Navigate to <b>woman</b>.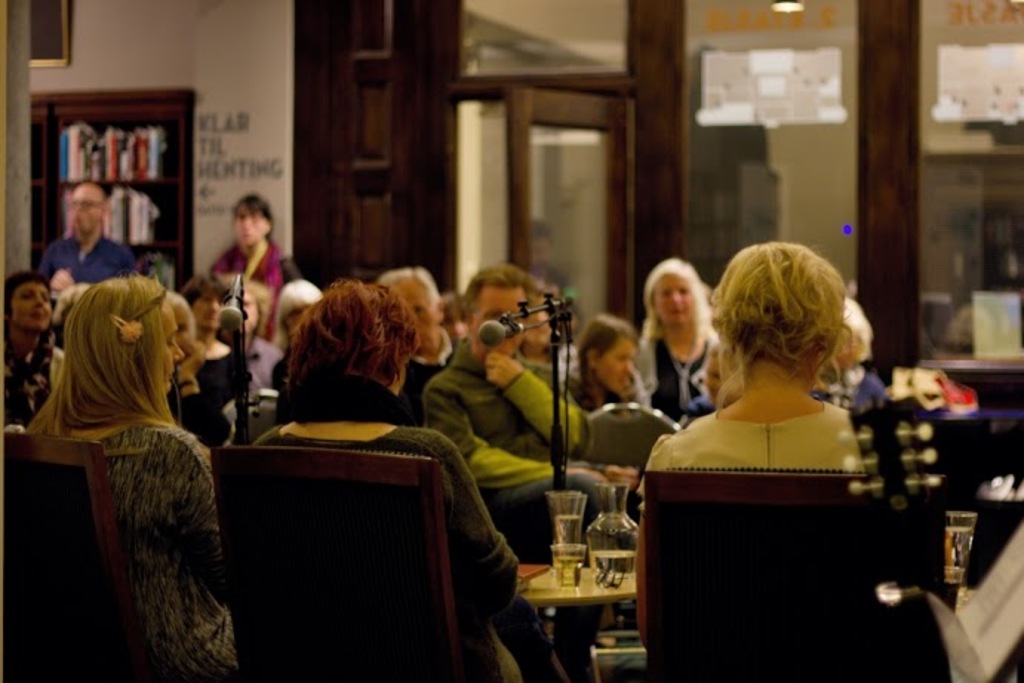
Navigation target: 1/270/65/428.
